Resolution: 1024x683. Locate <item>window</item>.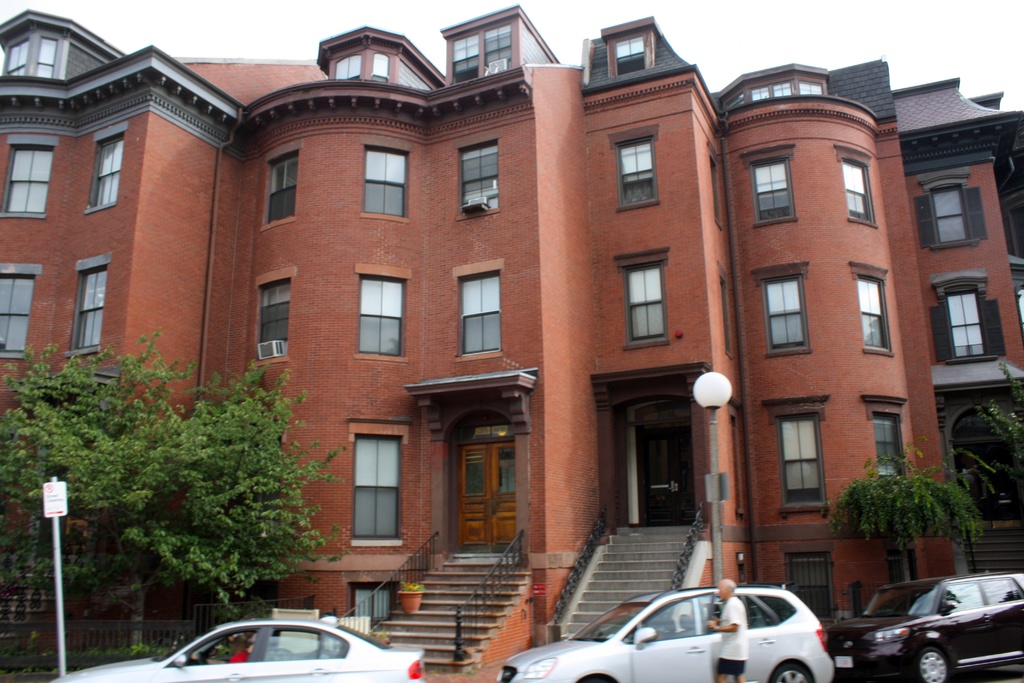
pyautogui.locateOnScreen(77, 254, 111, 349).
